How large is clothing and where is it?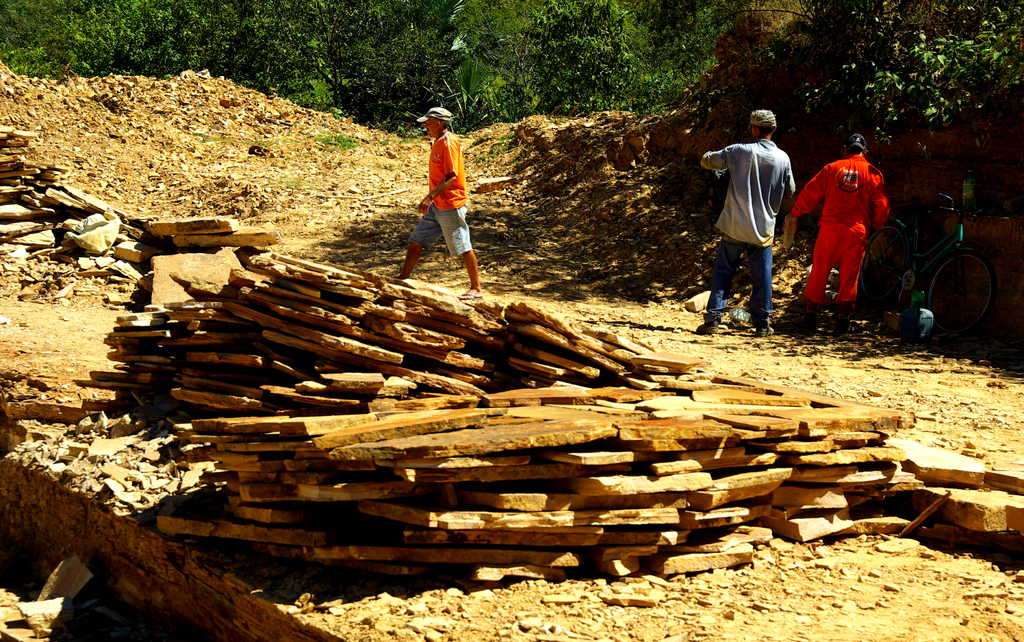
Bounding box: crop(410, 133, 473, 255).
